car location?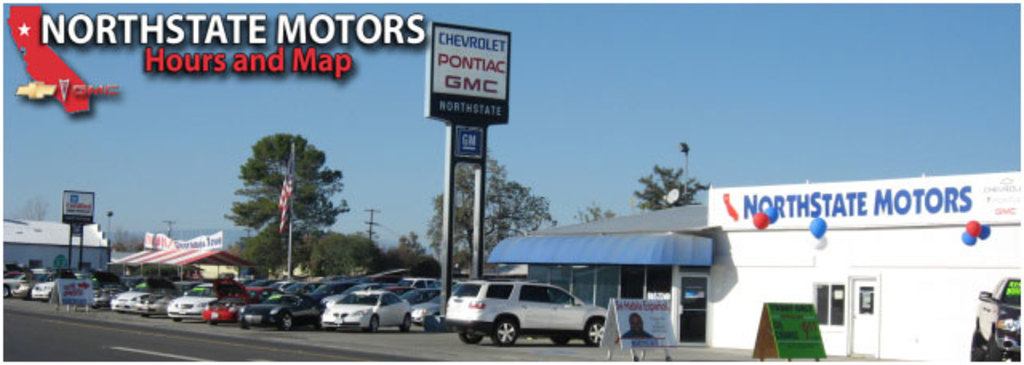
[165, 287, 202, 319]
